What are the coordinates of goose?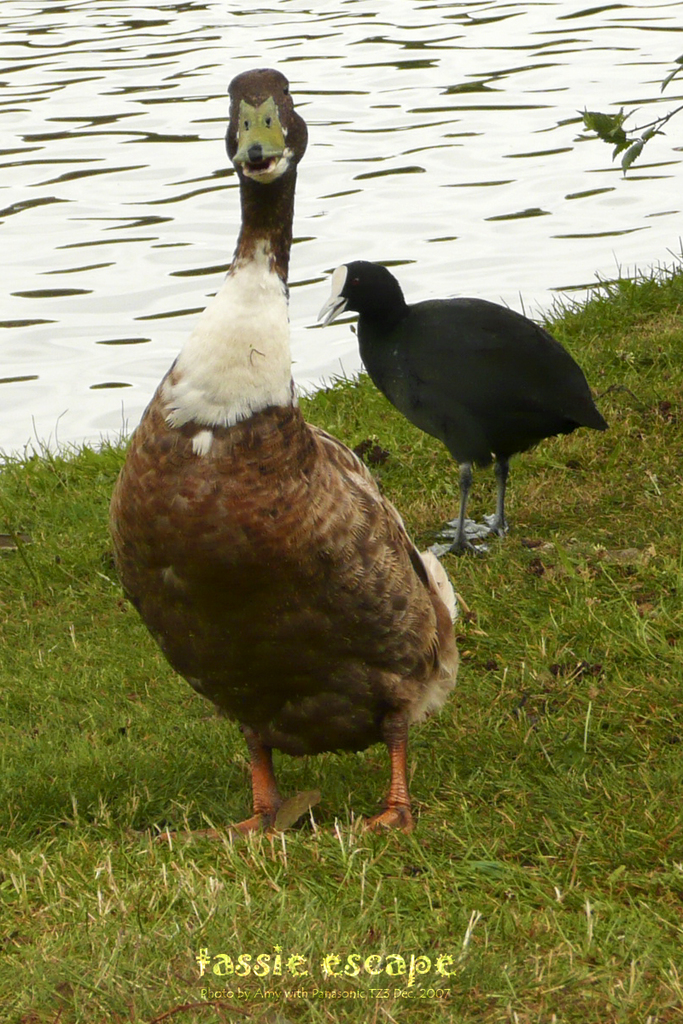
box(109, 61, 458, 852).
